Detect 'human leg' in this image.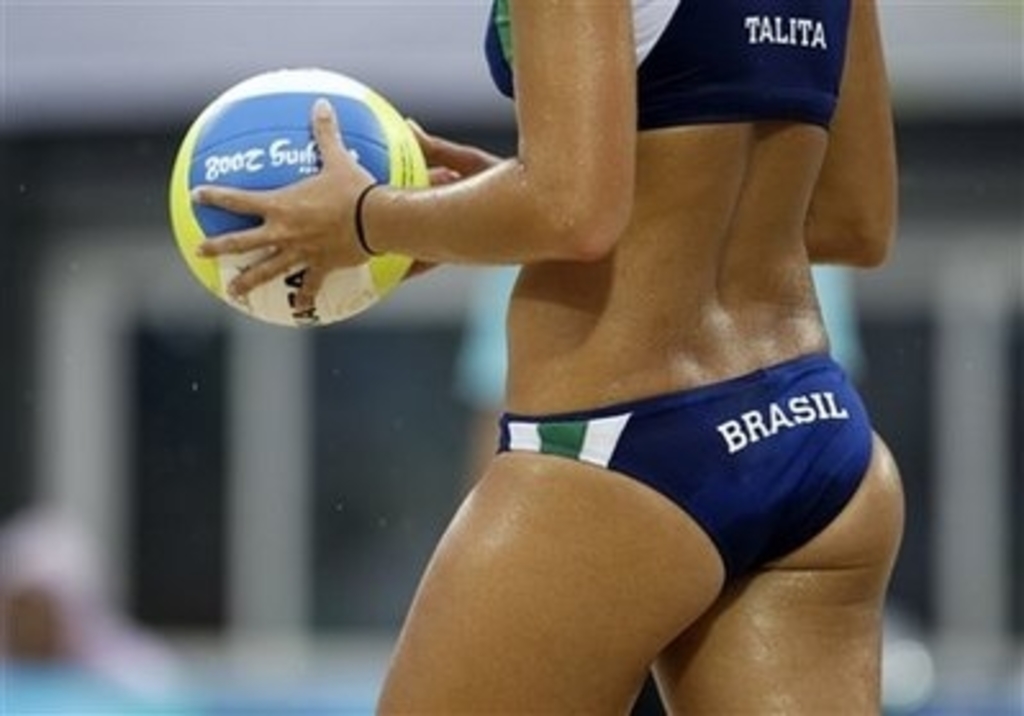
Detection: 636,367,903,713.
